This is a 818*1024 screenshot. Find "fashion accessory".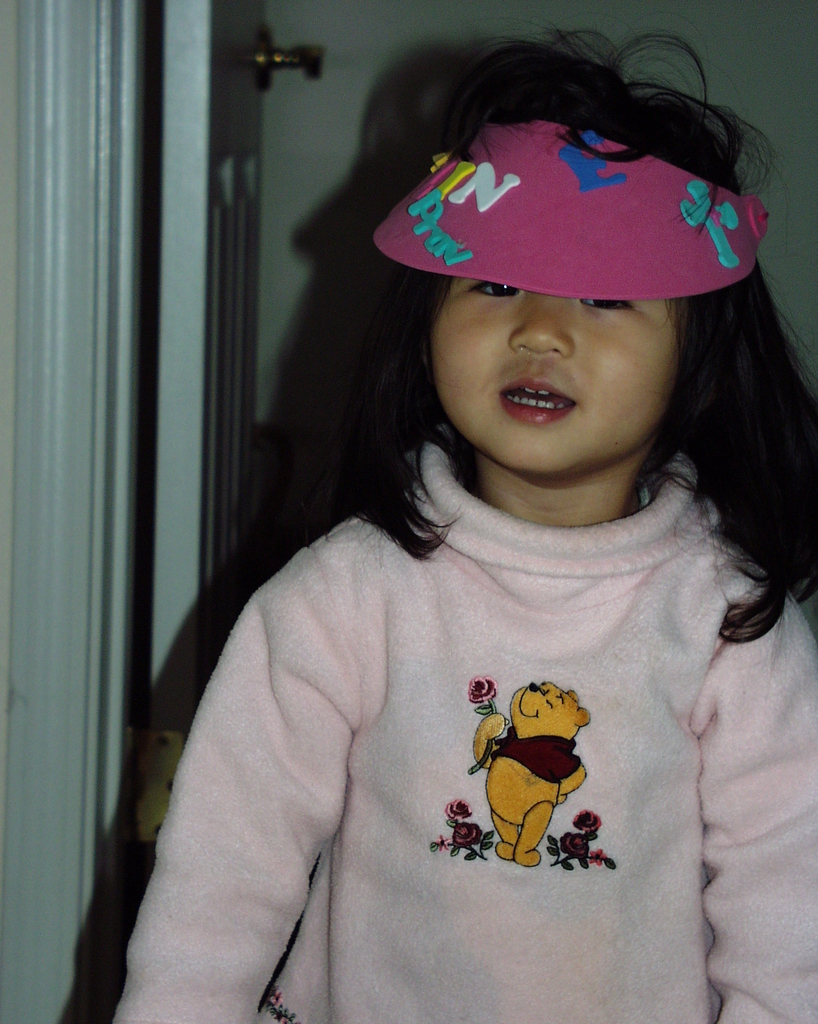
Bounding box: 370:114:769:301.
